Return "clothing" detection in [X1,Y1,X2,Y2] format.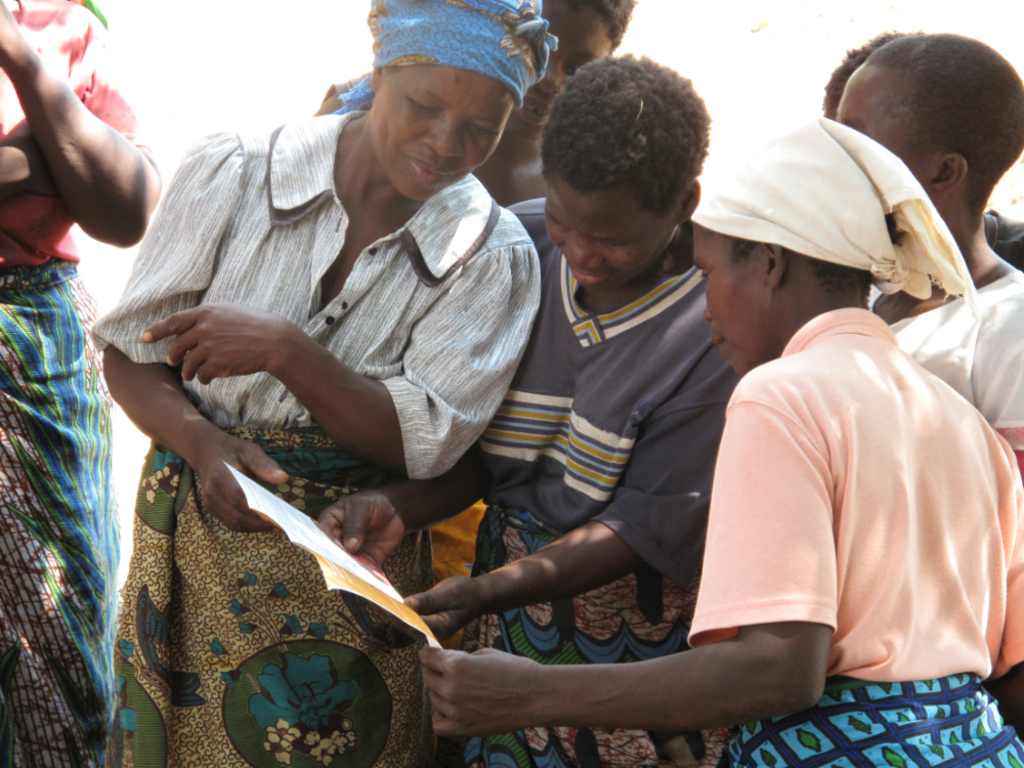
[983,209,1023,274].
